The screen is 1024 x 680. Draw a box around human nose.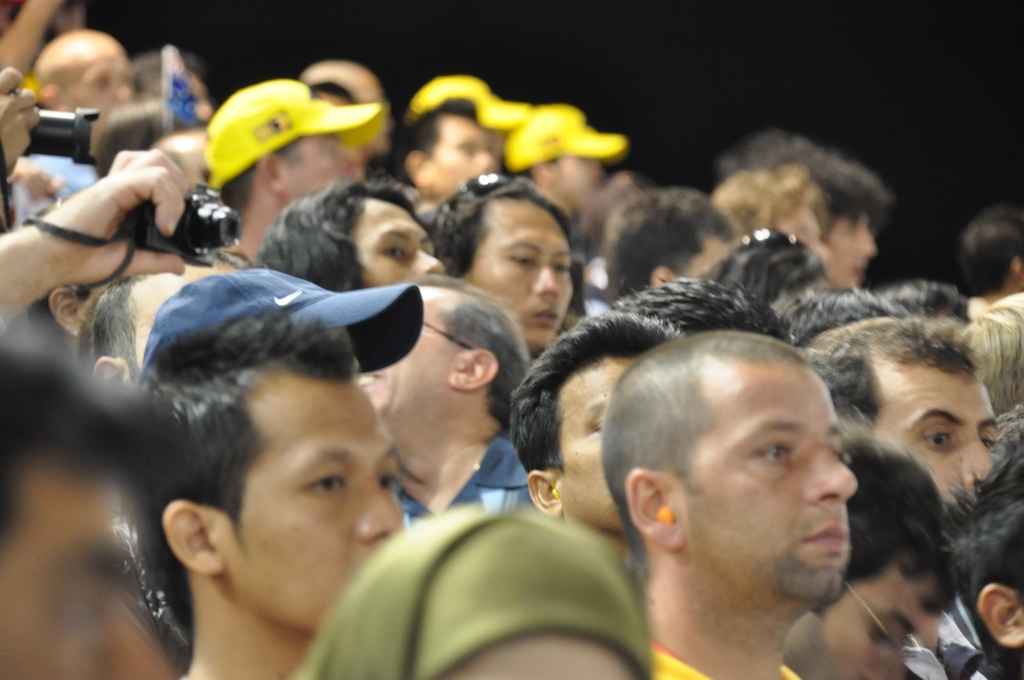
box=[411, 252, 445, 277].
